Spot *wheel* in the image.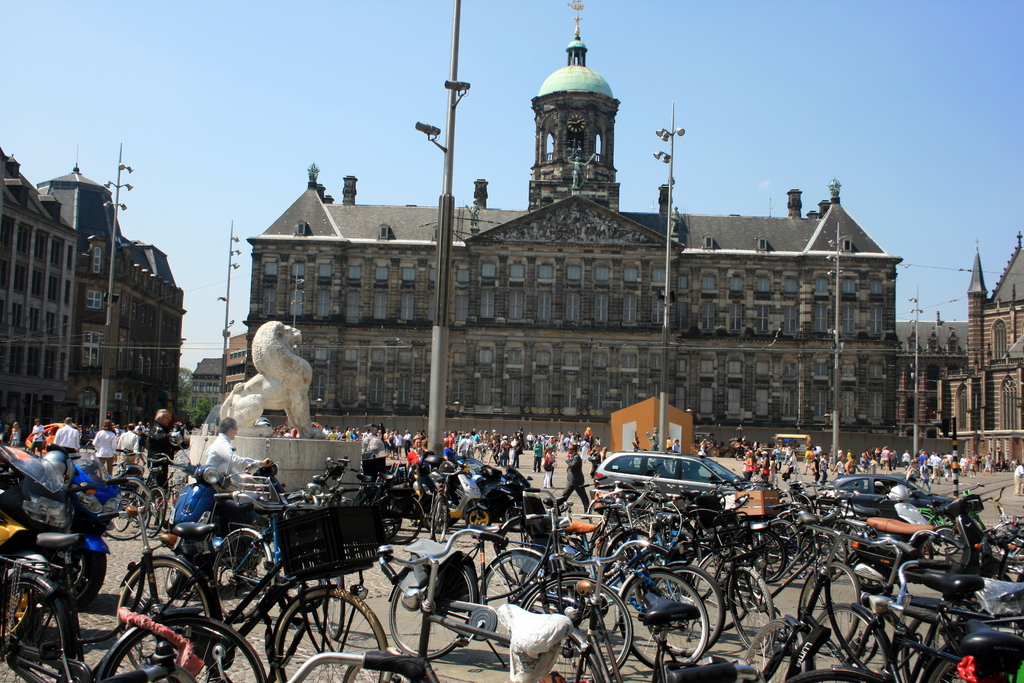
*wheel* found at detection(108, 493, 147, 541).
